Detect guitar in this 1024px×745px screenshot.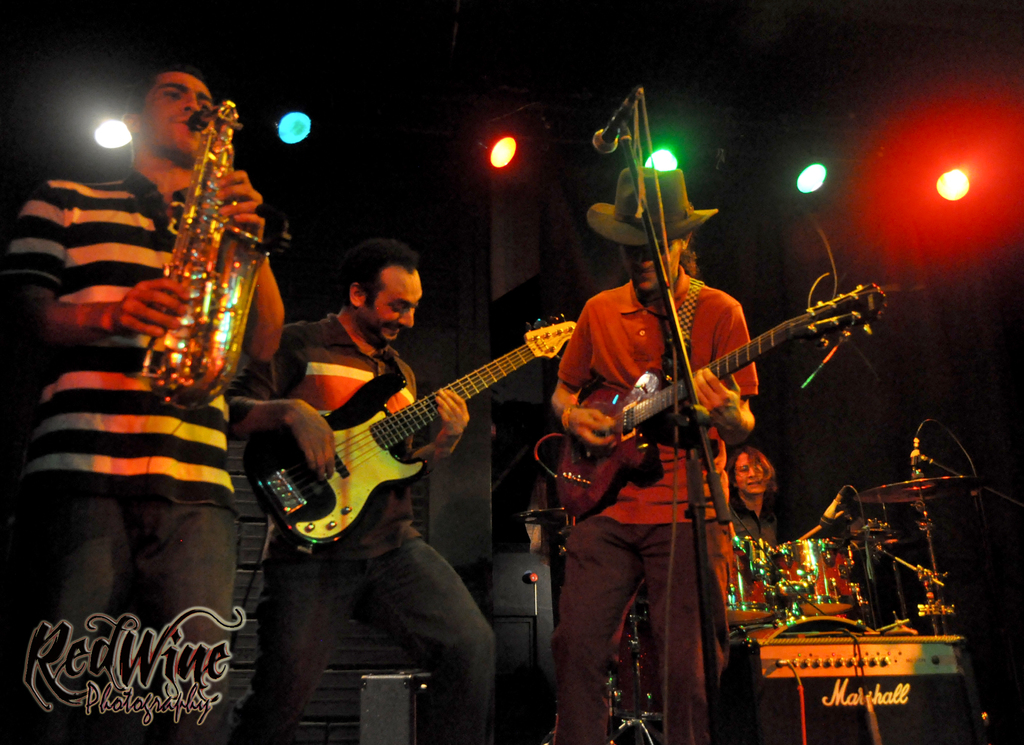
Detection: 554, 282, 890, 518.
